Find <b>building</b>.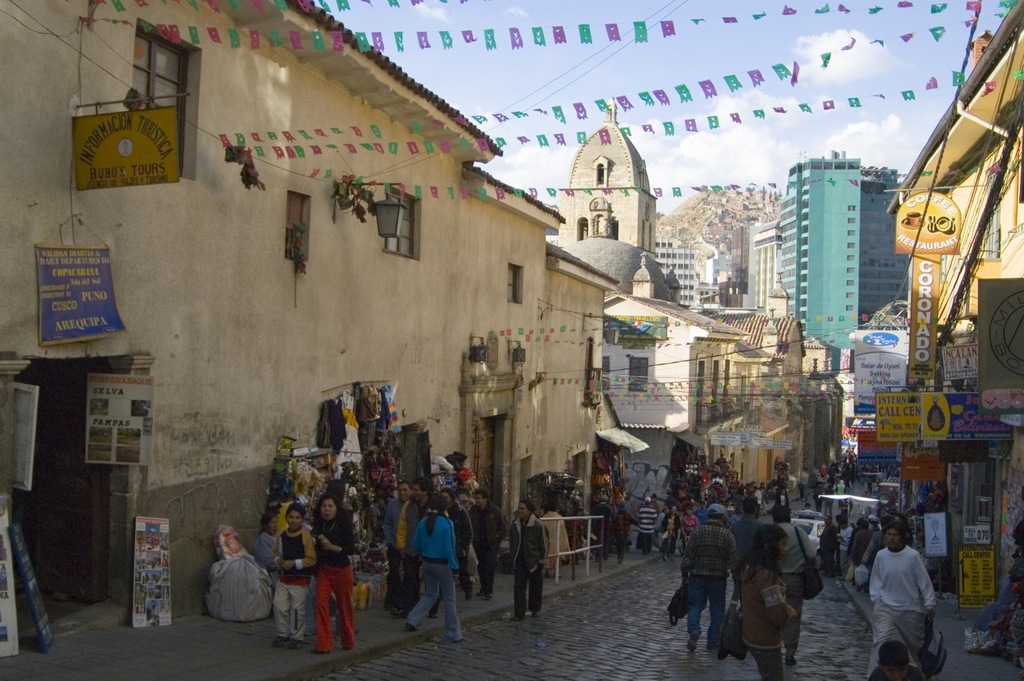
<region>0, 0, 615, 622</region>.
